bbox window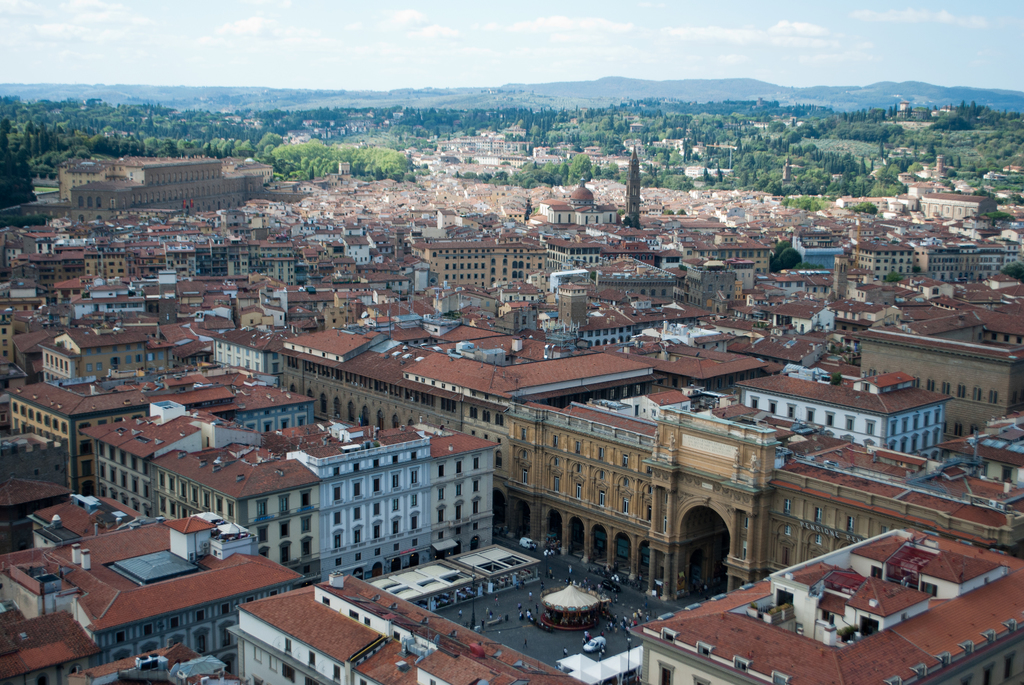
(left=355, top=484, right=356, bottom=490)
